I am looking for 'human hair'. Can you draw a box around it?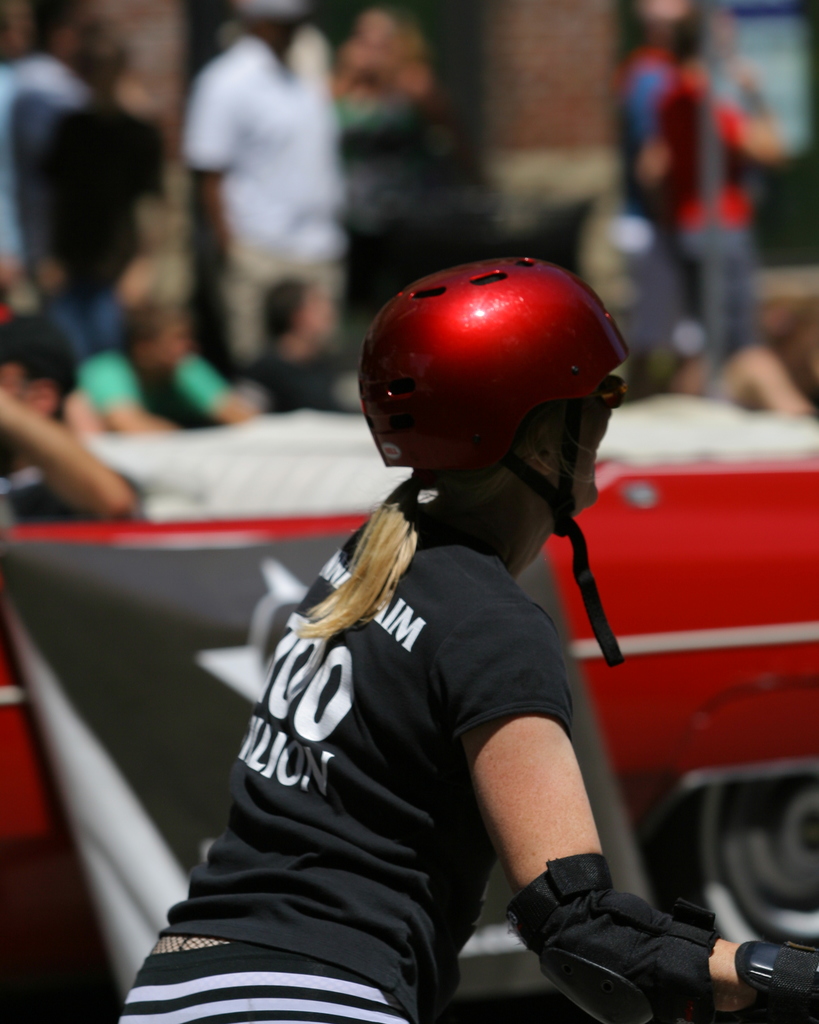
Sure, the bounding box is region(673, 8, 703, 68).
